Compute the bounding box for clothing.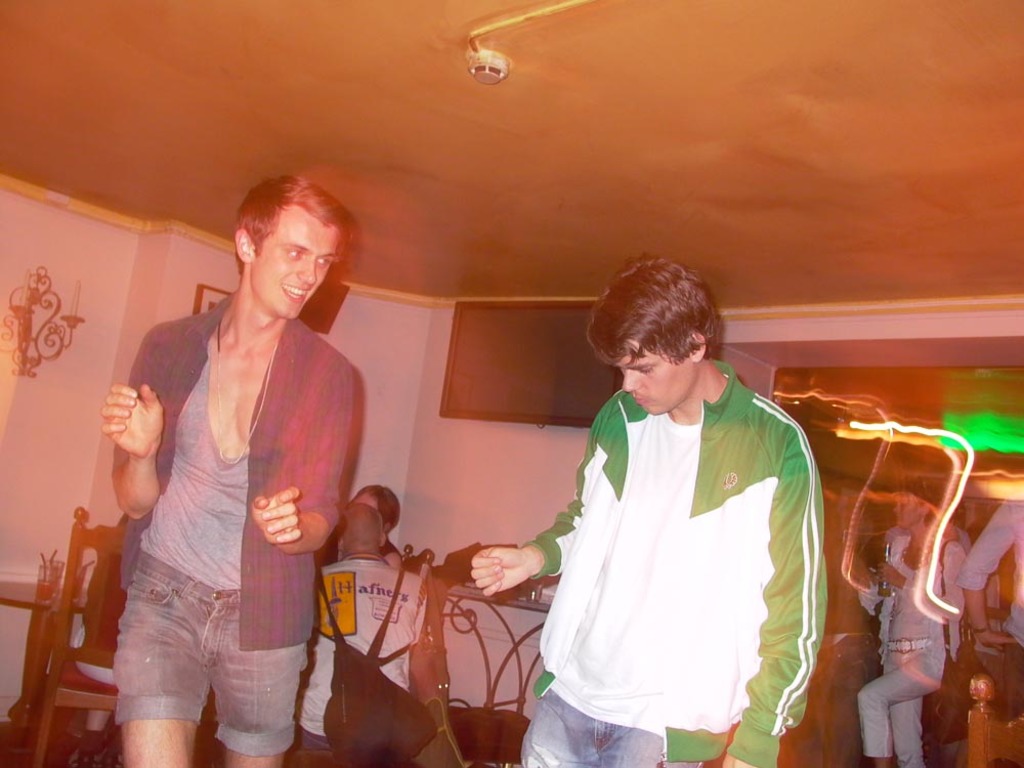
(956,485,1023,648).
